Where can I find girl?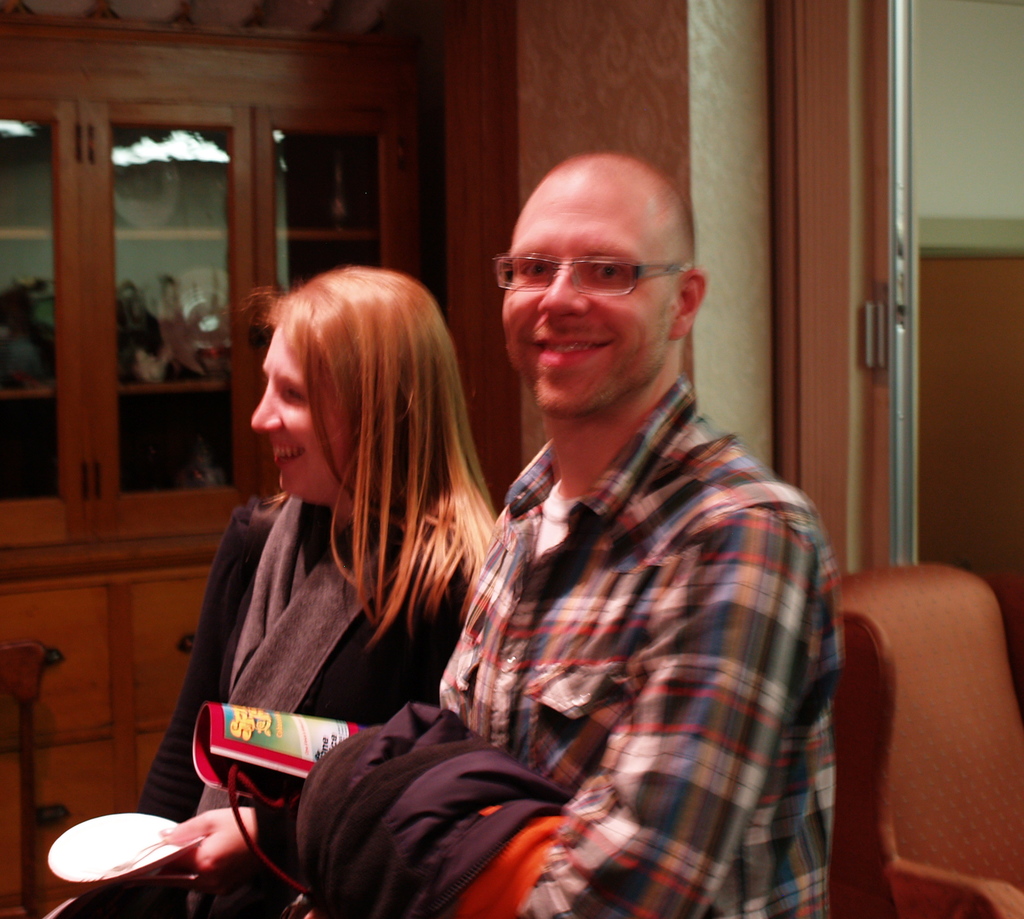
You can find it at box(135, 240, 531, 858).
